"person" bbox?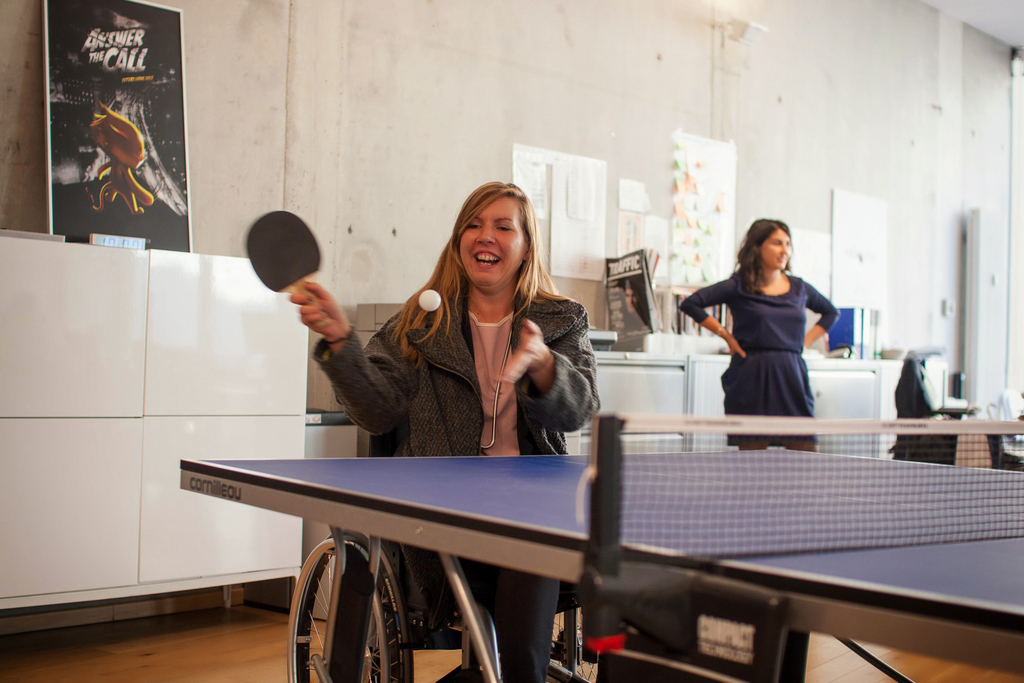
(289,177,598,682)
